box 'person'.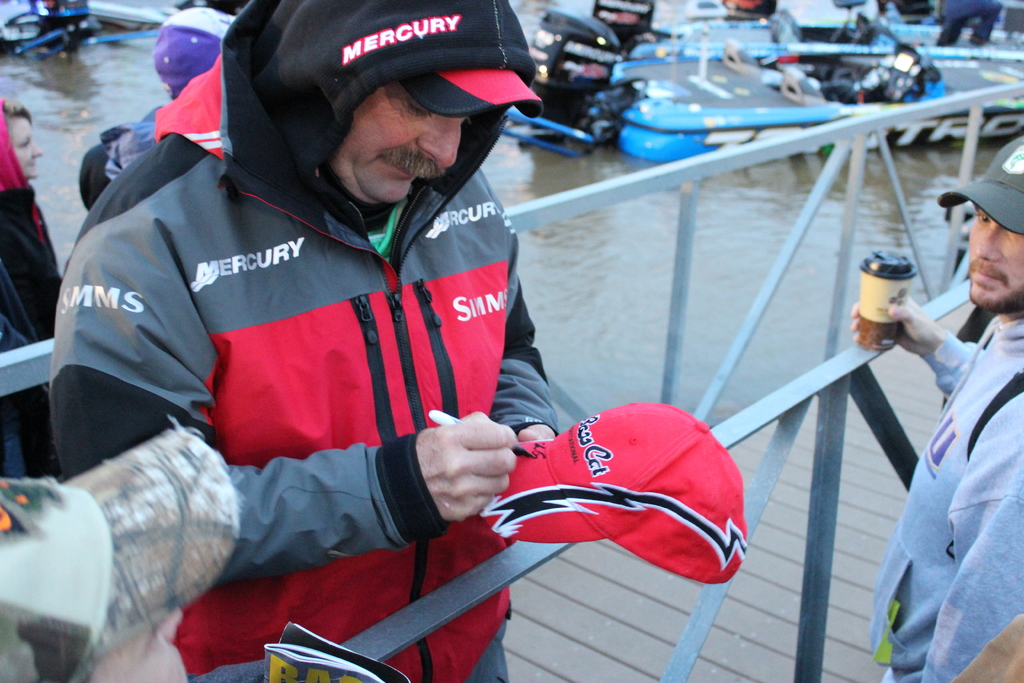
[x1=876, y1=136, x2=1023, y2=682].
